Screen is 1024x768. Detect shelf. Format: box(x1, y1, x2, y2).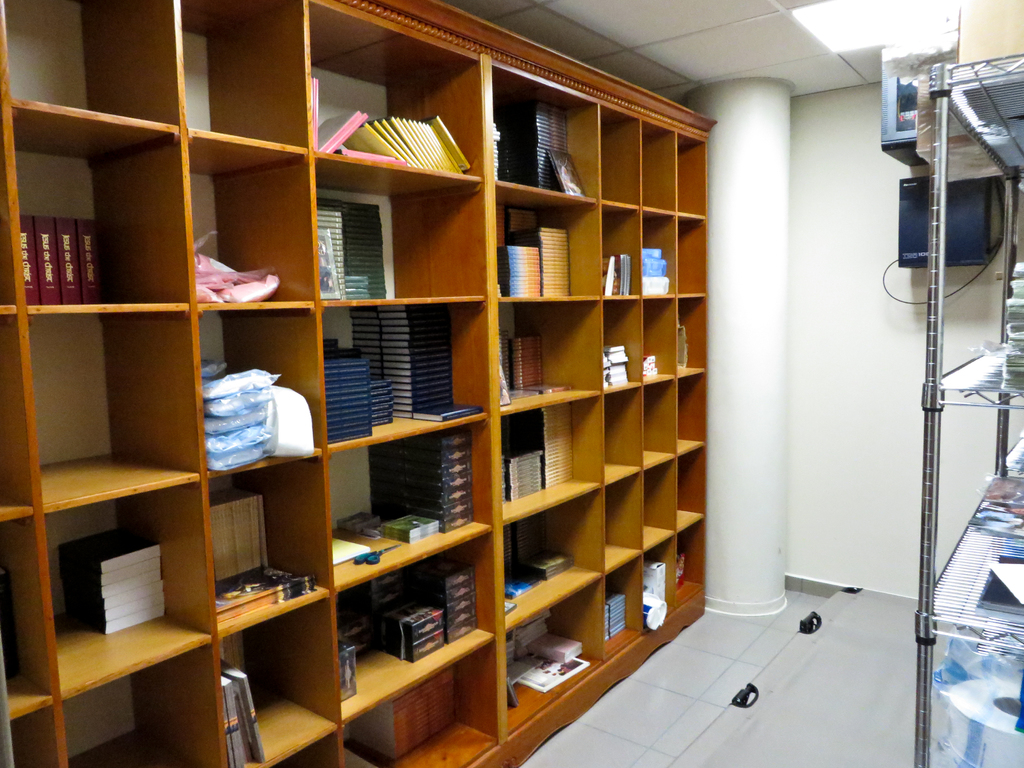
box(0, 121, 193, 317).
